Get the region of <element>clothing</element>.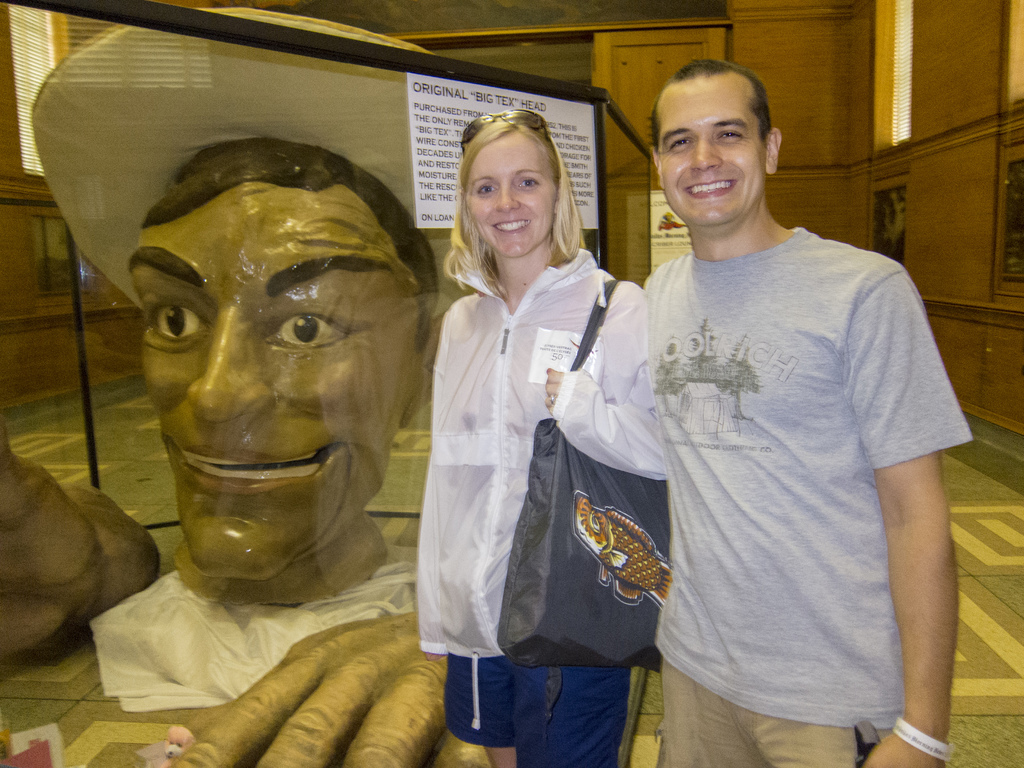
rect(413, 246, 645, 767).
